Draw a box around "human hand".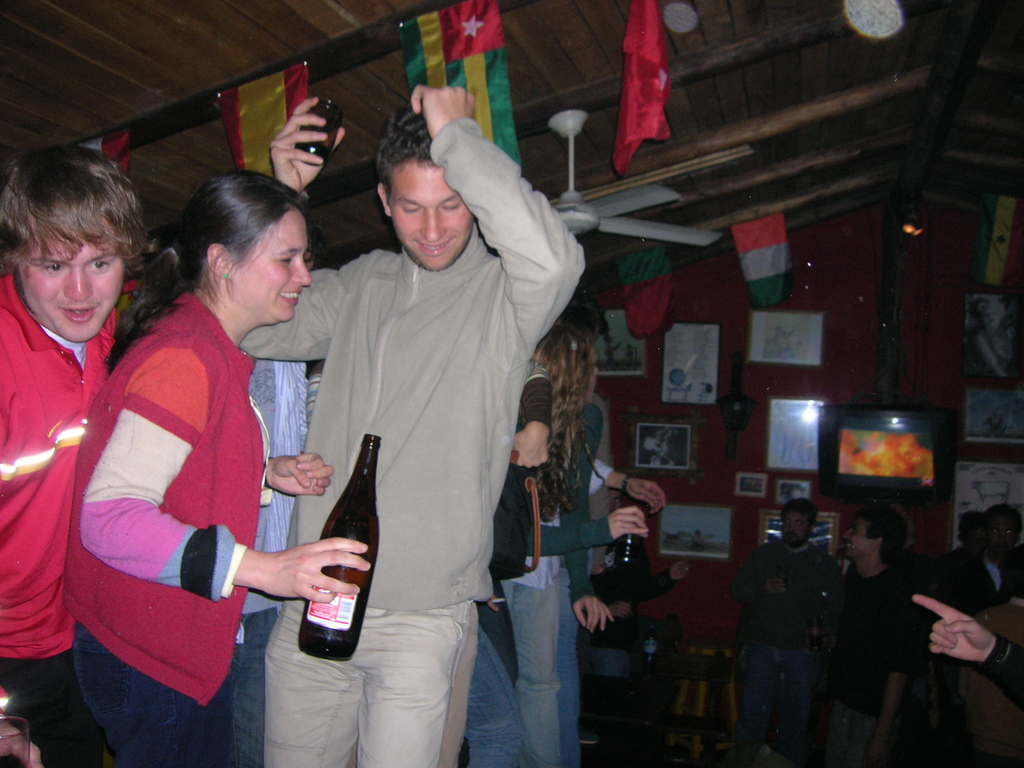
x1=804 y1=626 x2=830 y2=659.
